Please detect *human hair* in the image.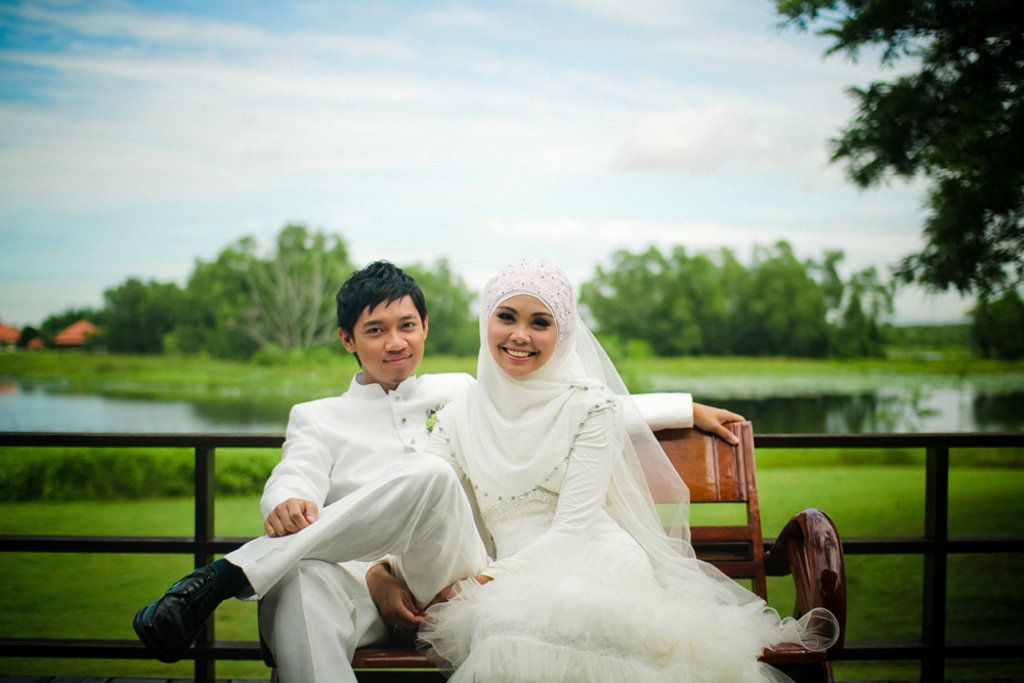
locate(330, 271, 427, 375).
